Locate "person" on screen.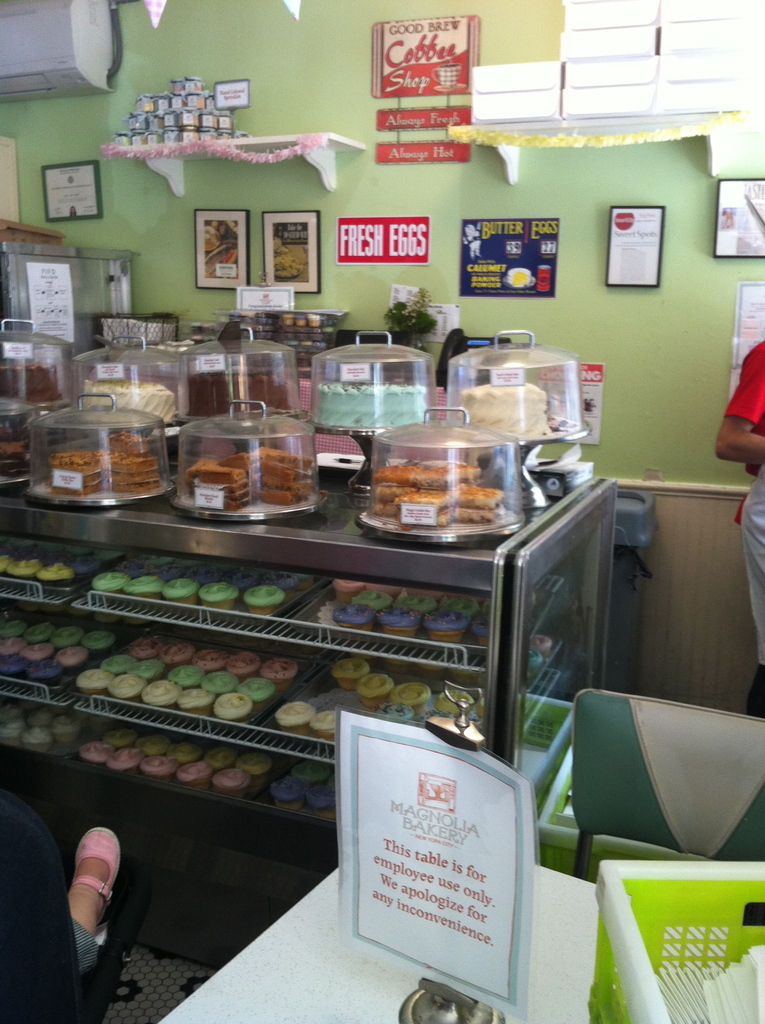
On screen at 0:790:125:1023.
